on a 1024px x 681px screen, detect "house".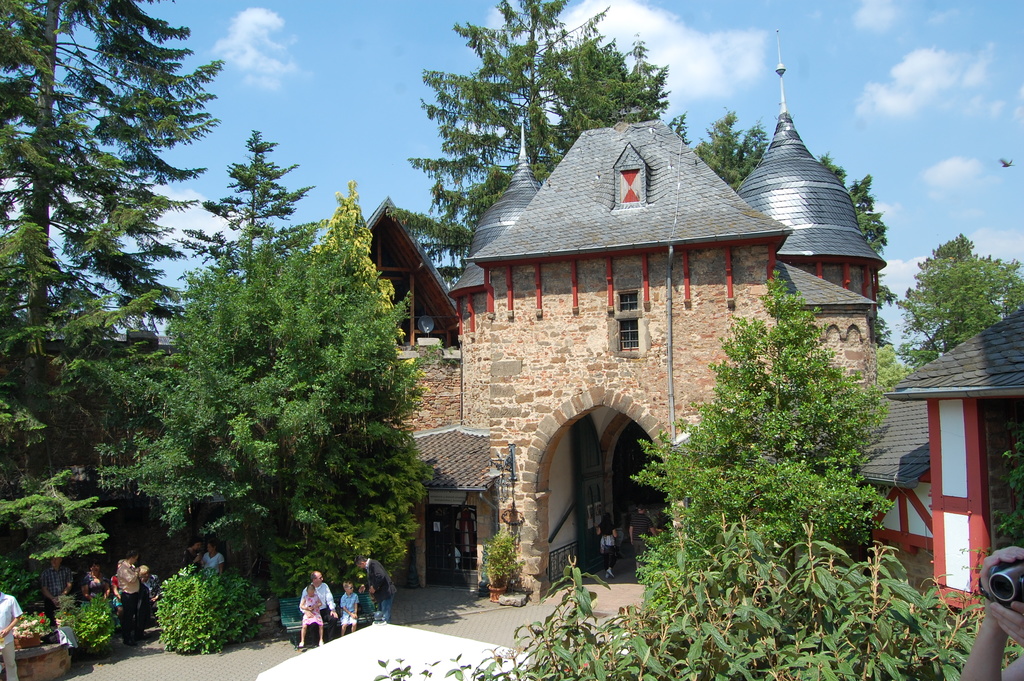
rect(360, 31, 1023, 615).
